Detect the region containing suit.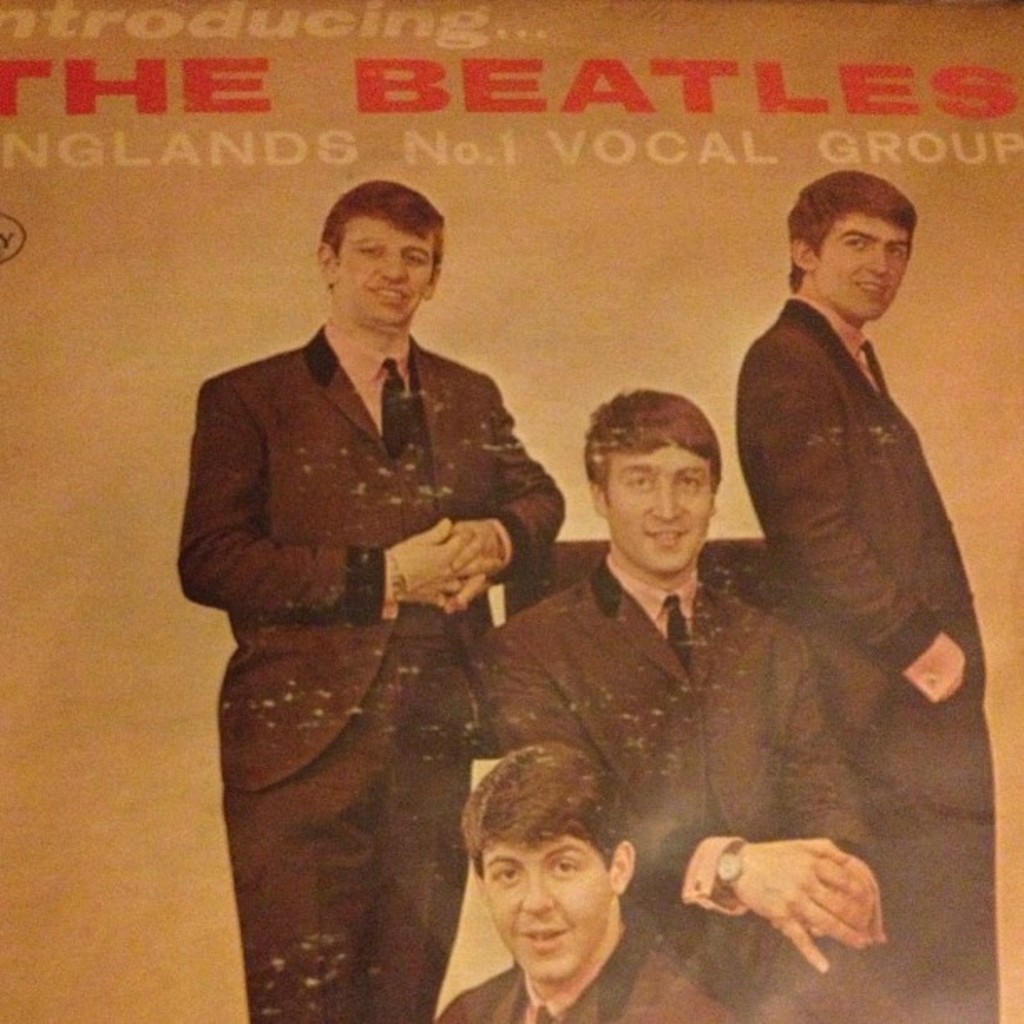
Rect(735, 289, 997, 1022).
